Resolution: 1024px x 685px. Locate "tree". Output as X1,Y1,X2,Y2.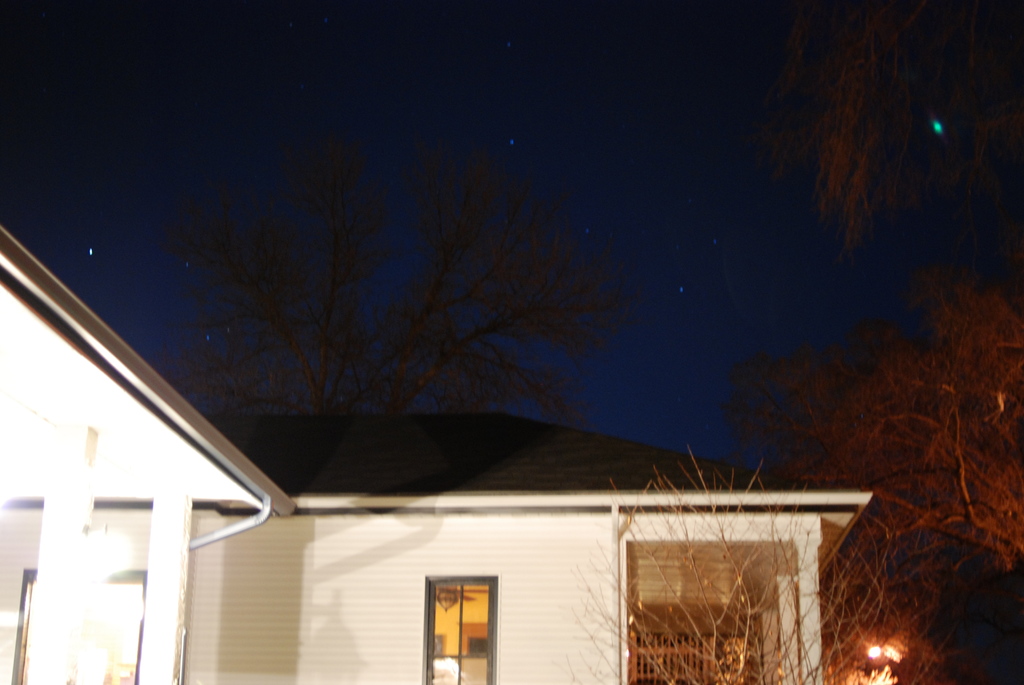
157,126,620,493.
